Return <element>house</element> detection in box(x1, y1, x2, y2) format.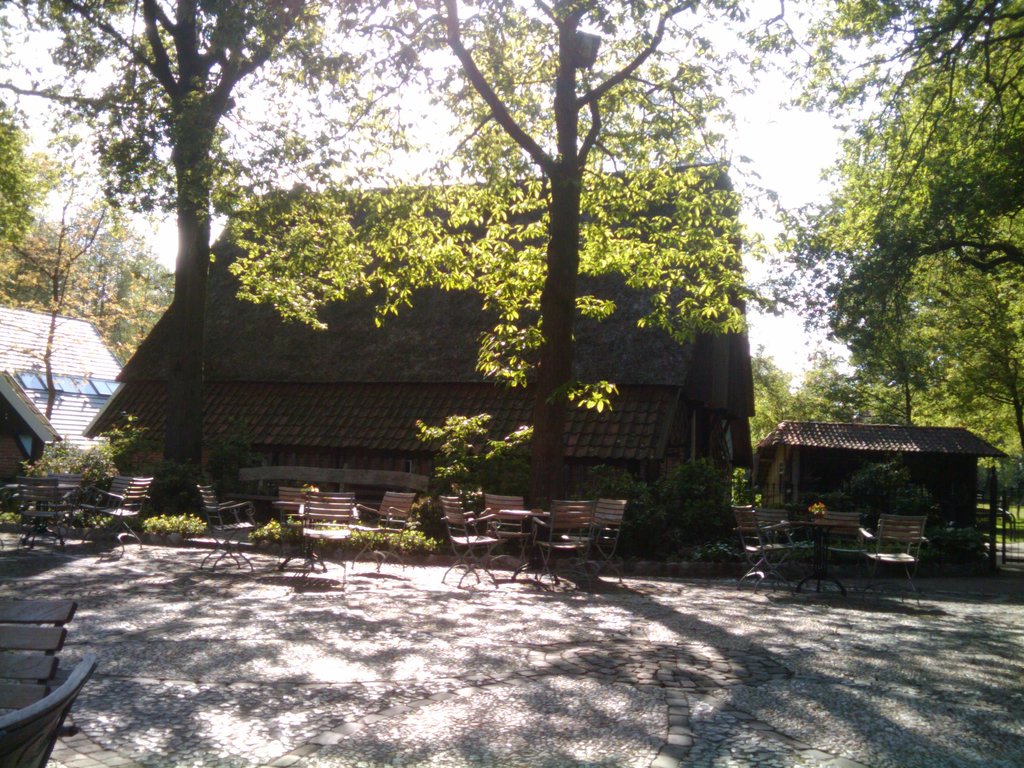
box(764, 416, 1007, 536).
